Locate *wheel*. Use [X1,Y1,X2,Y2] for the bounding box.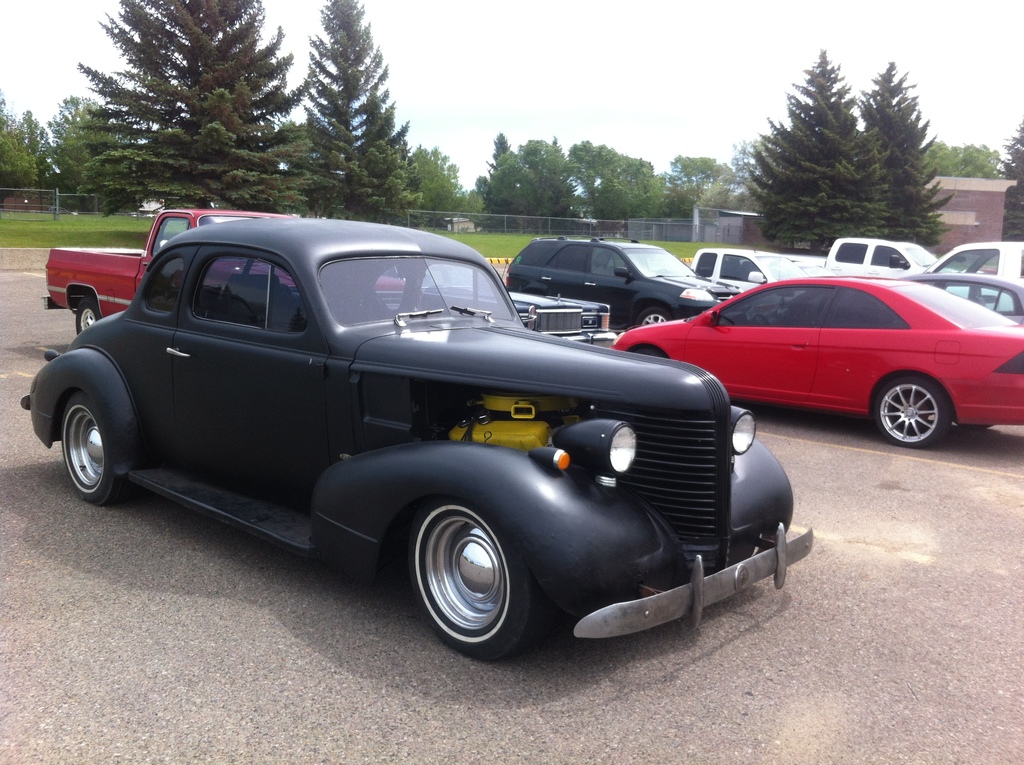
[76,294,100,332].
